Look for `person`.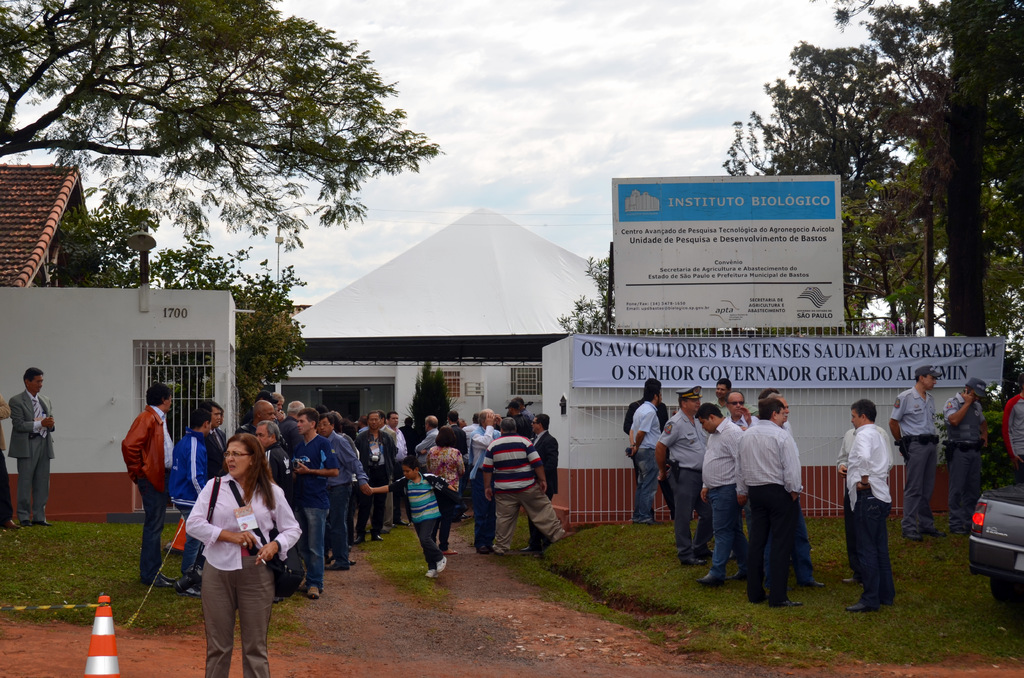
Found: 188:432:303:677.
